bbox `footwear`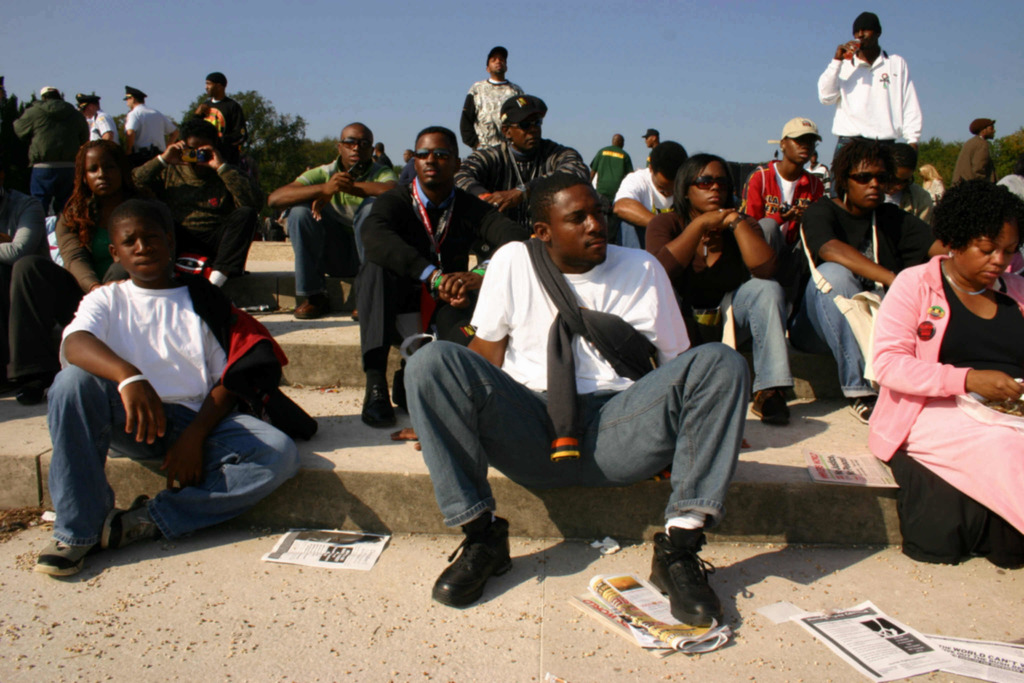
bbox(102, 493, 161, 551)
